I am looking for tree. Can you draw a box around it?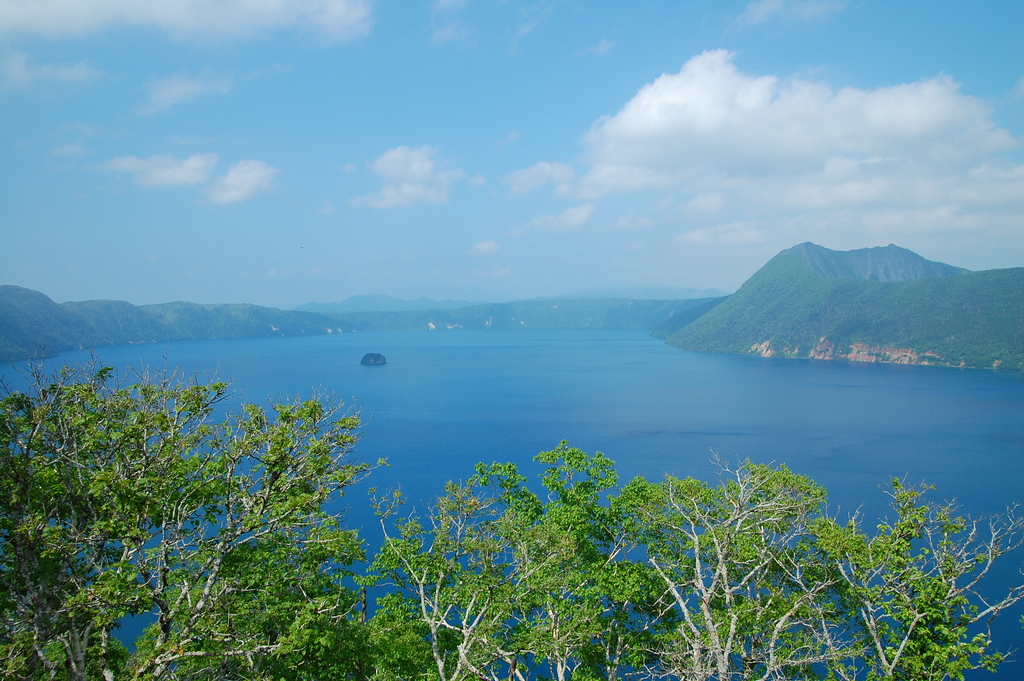
Sure, the bounding box is l=0, t=350, r=383, b=680.
